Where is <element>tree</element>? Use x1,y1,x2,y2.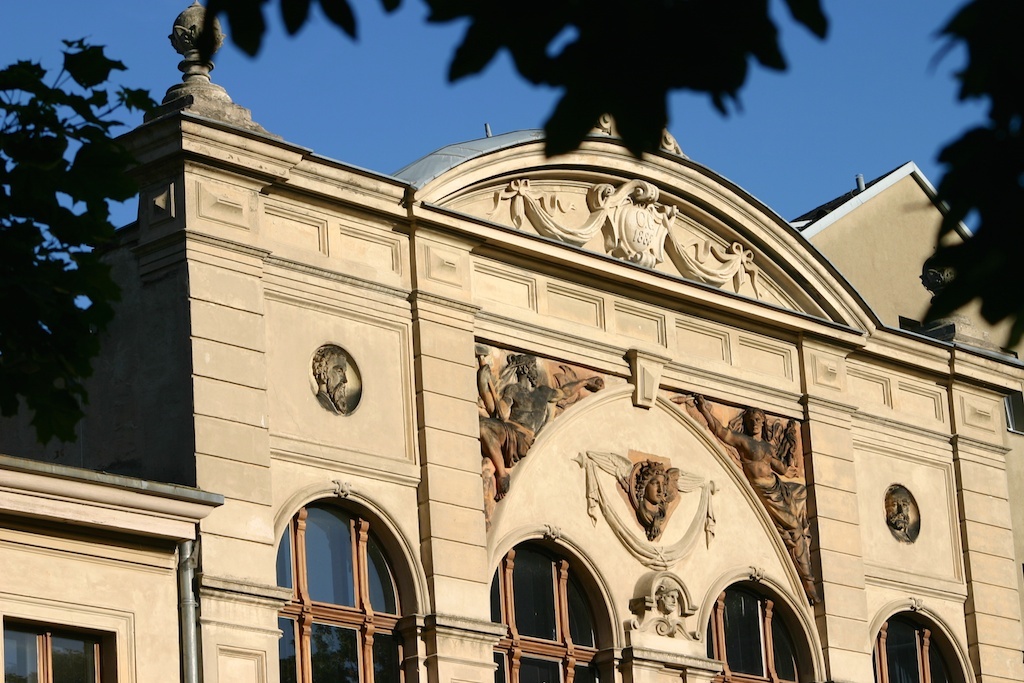
0,31,163,407.
